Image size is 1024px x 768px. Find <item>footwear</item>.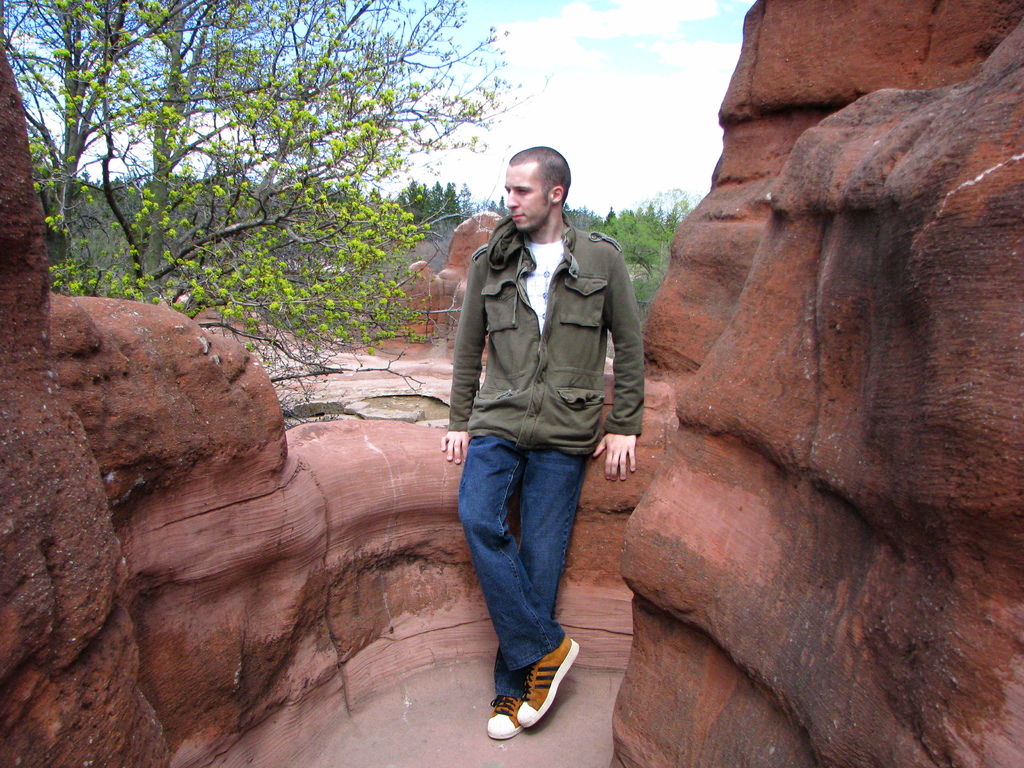
477:685:519:730.
